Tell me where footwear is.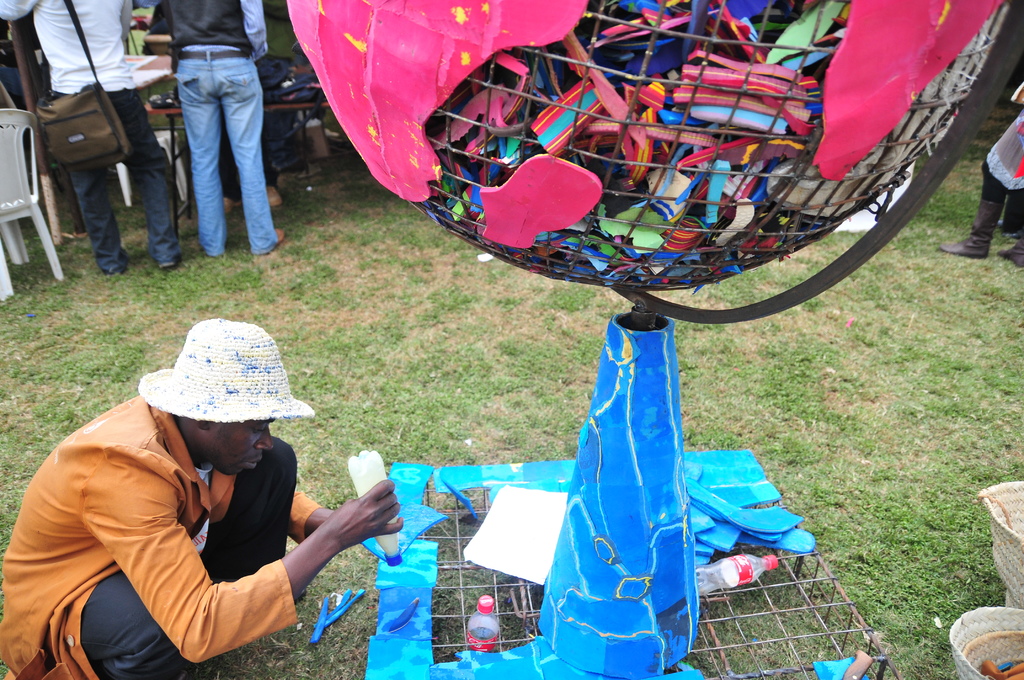
footwear is at region(263, 181, 281, 206).
